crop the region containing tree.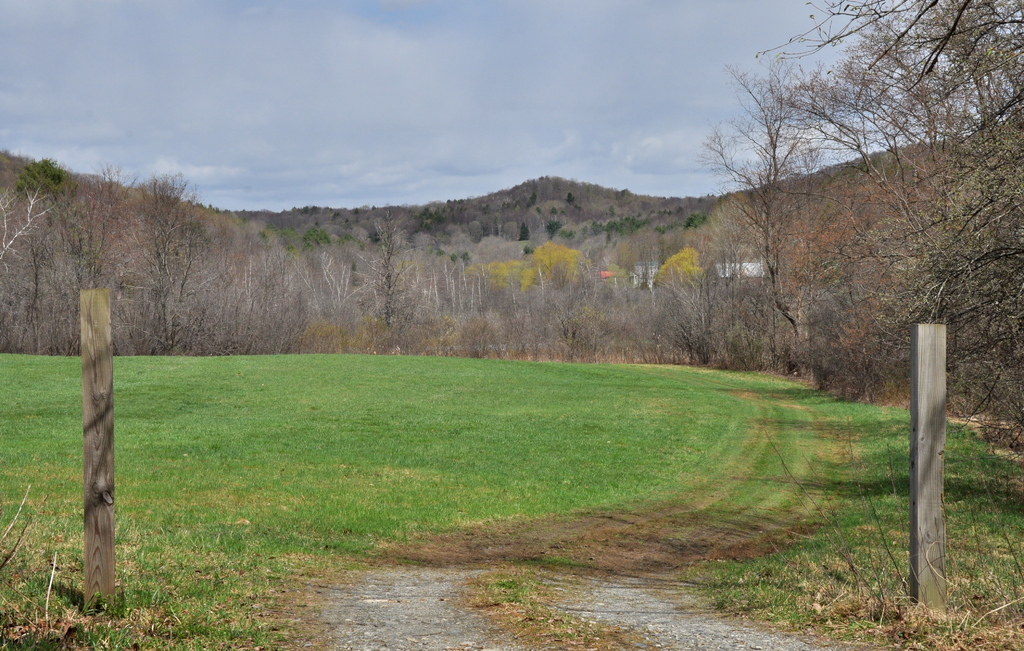
Crop region: detection(692, 0, 1023, 484).
